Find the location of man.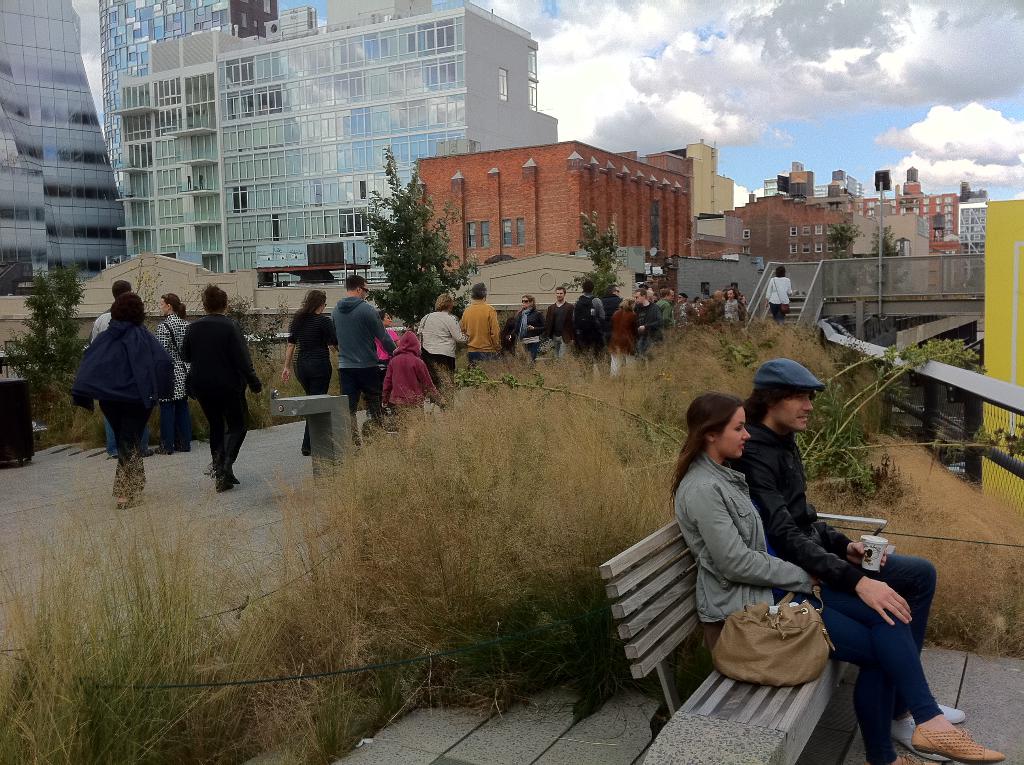
Location: 600, 285, 621, 332.
